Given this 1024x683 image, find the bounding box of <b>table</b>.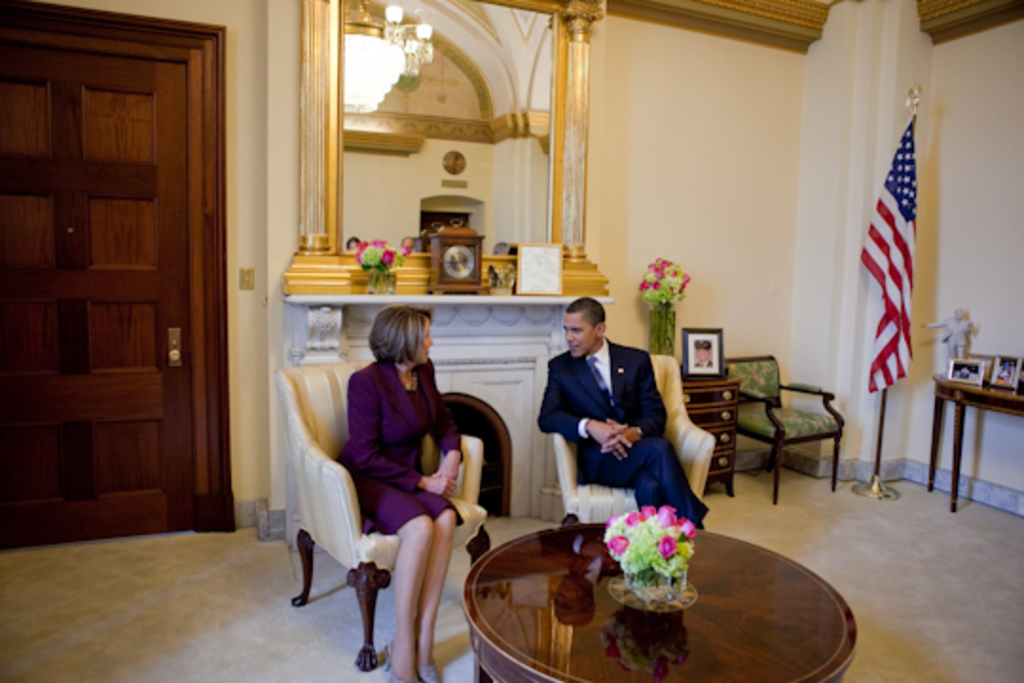
933:372:1022:516.
